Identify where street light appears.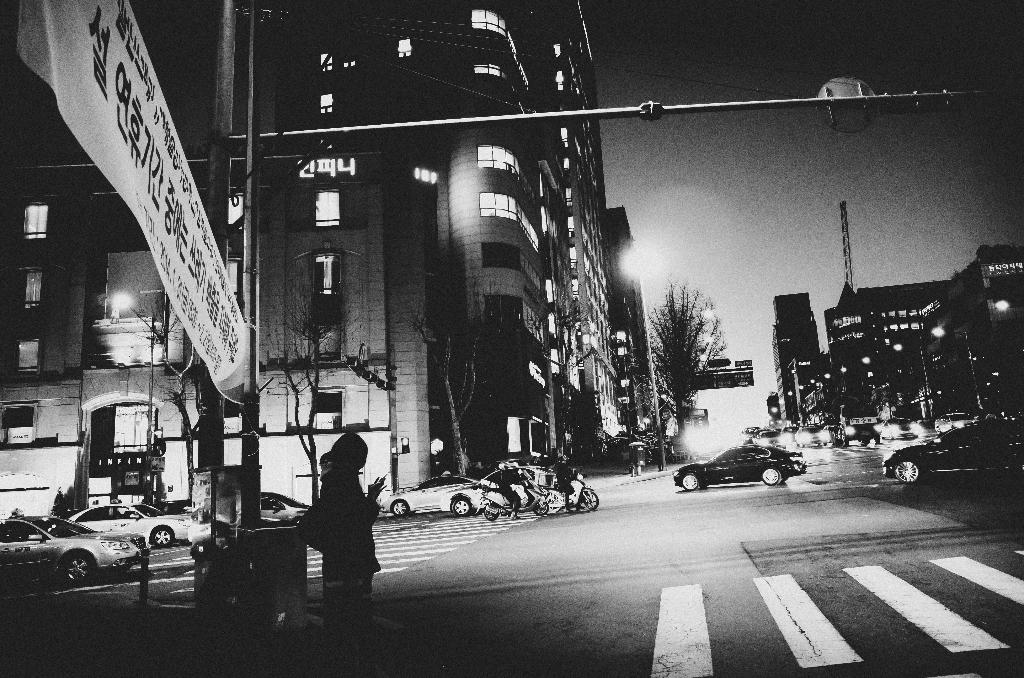
Appears at (x1=108, y1=291, x2=158, y2=508).
